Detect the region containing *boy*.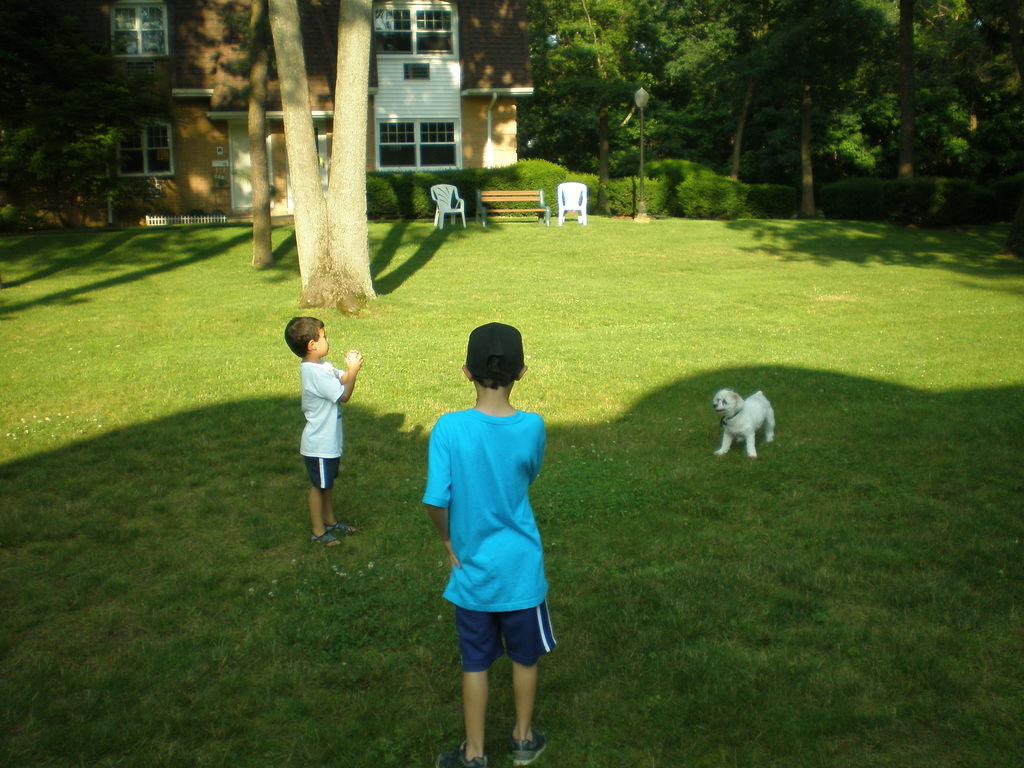
424 323 561 767.
